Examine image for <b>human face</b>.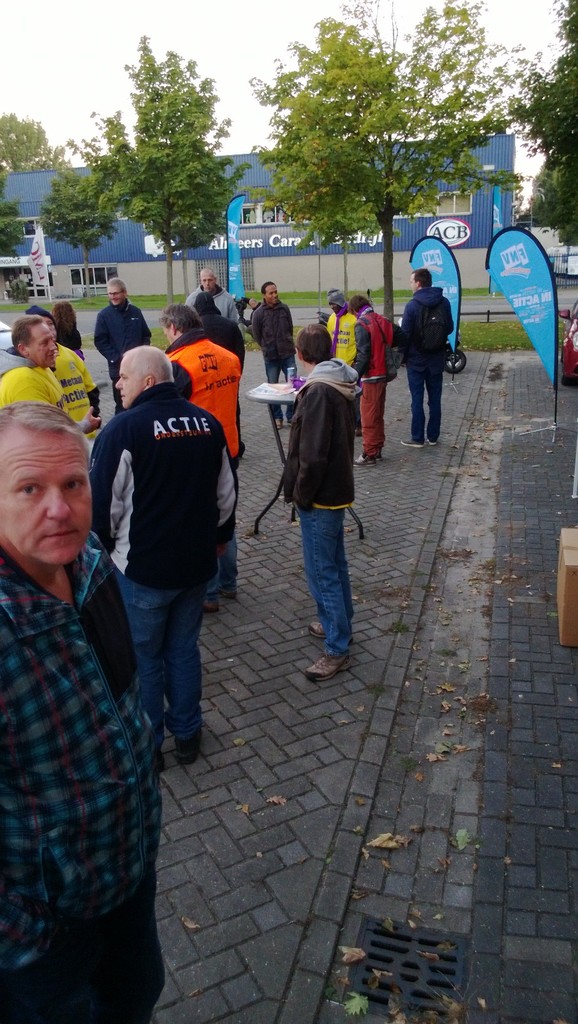
Examination result: bbox(0, 421, 88, 566).
